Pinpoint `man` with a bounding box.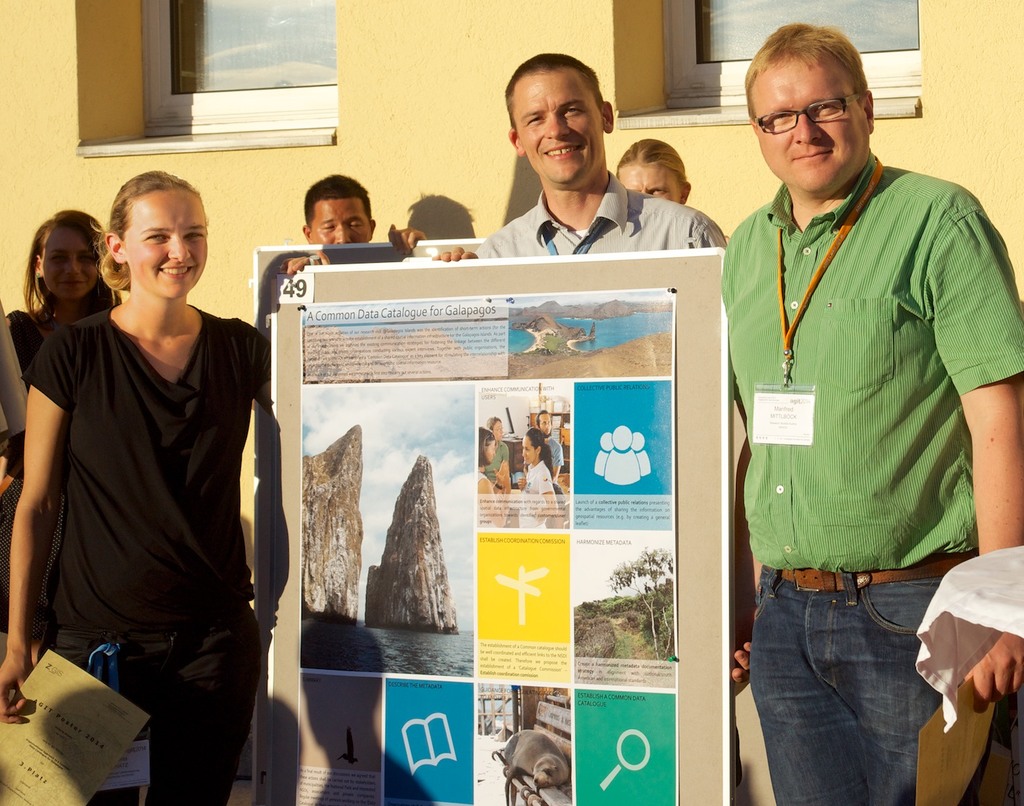
[280,173,427,275].
